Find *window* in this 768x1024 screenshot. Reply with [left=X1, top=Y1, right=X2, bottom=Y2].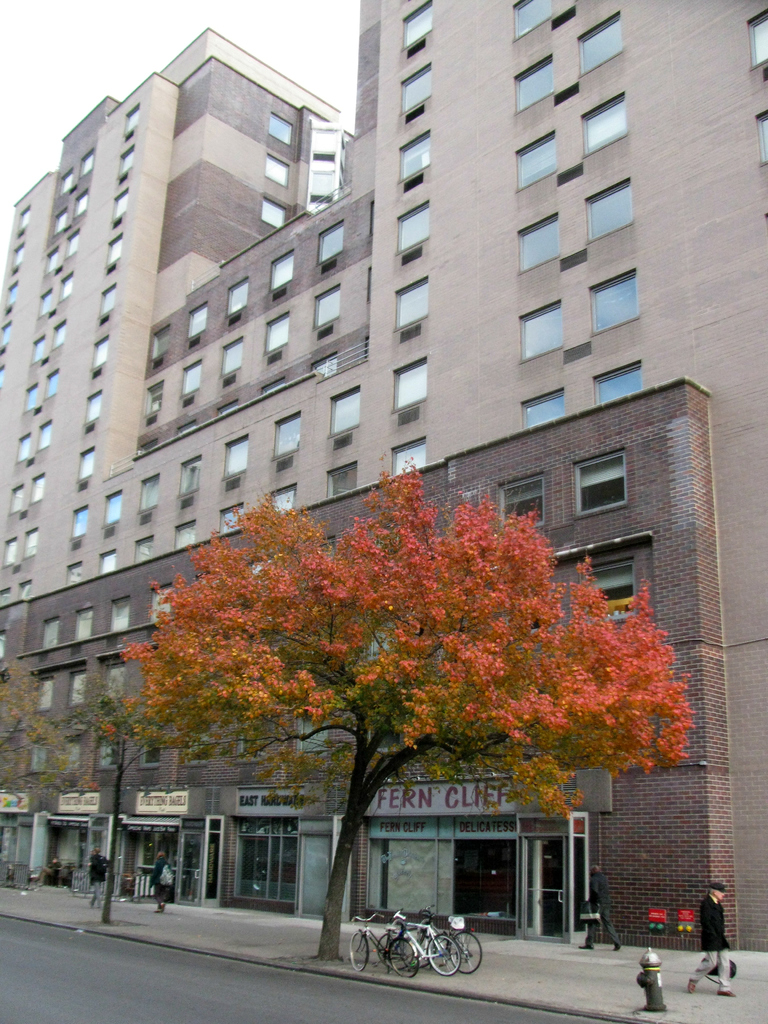
[left=398, top=132, right=431, bottom=187].
